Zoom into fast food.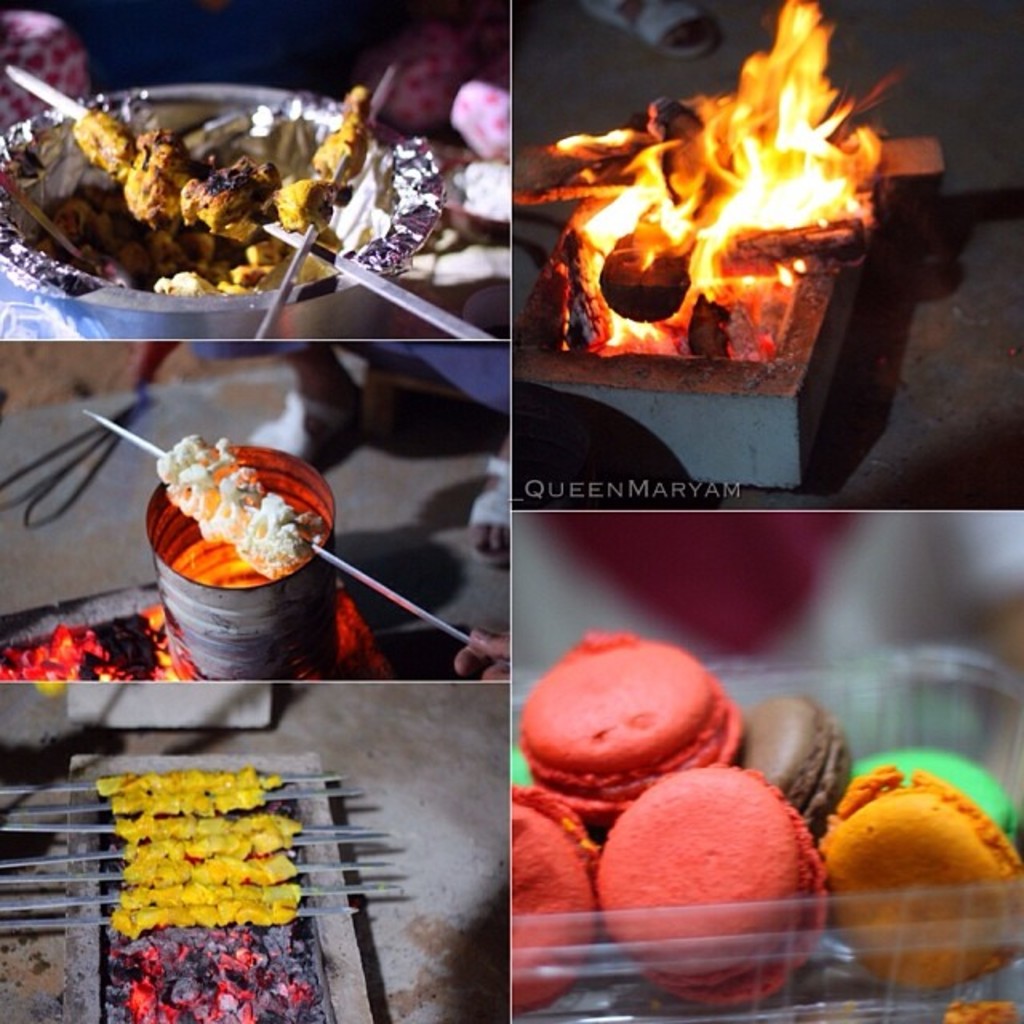
Zoom target: detection(110, 878, 312, 907).
